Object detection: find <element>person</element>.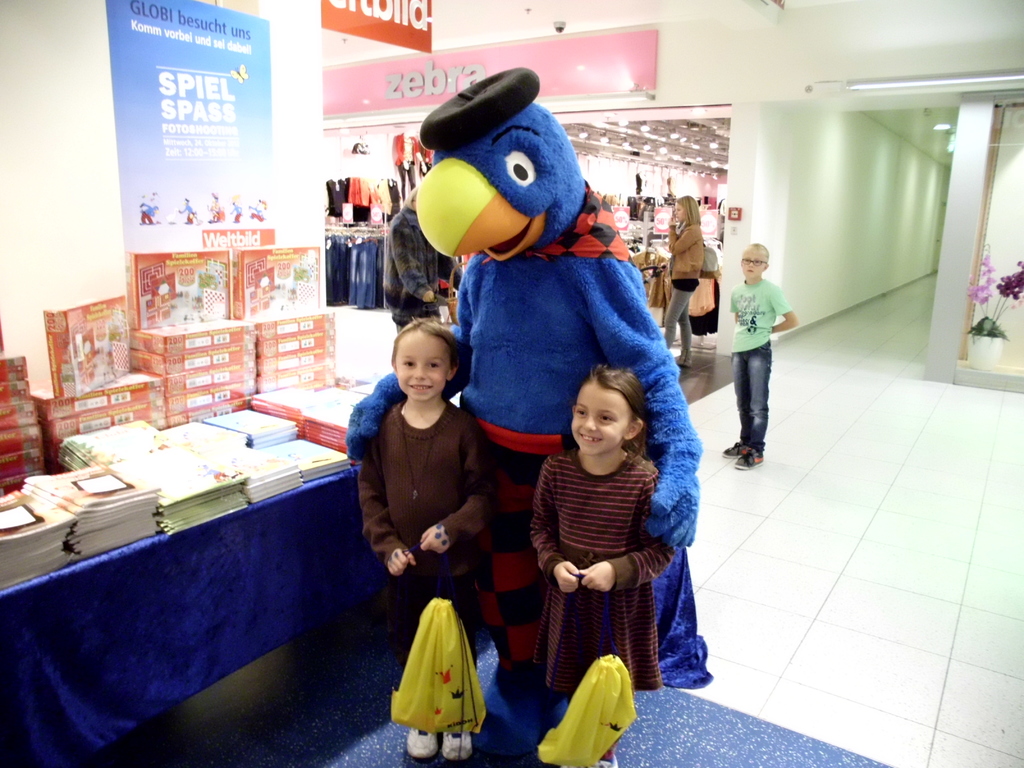
rect(527, 367, 683, 767).
